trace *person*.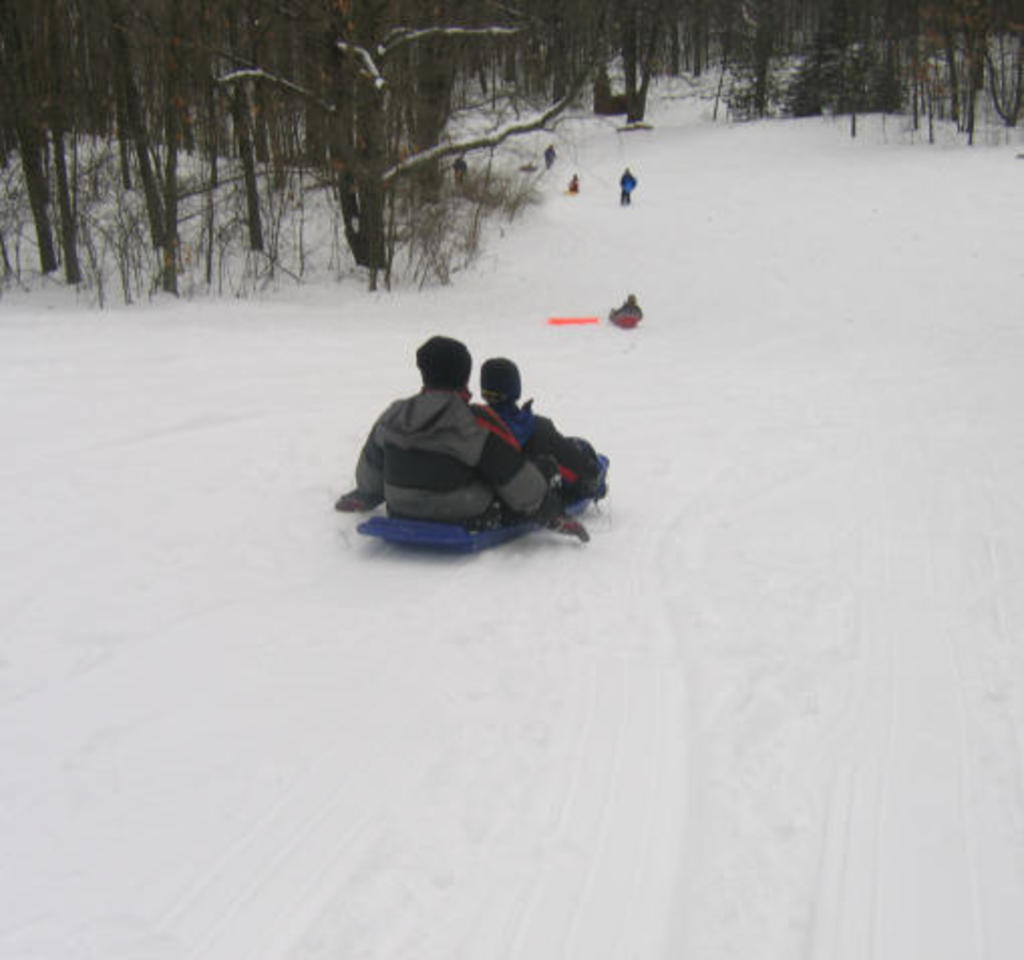
Traced to detection(614, 294, 646, 318).
